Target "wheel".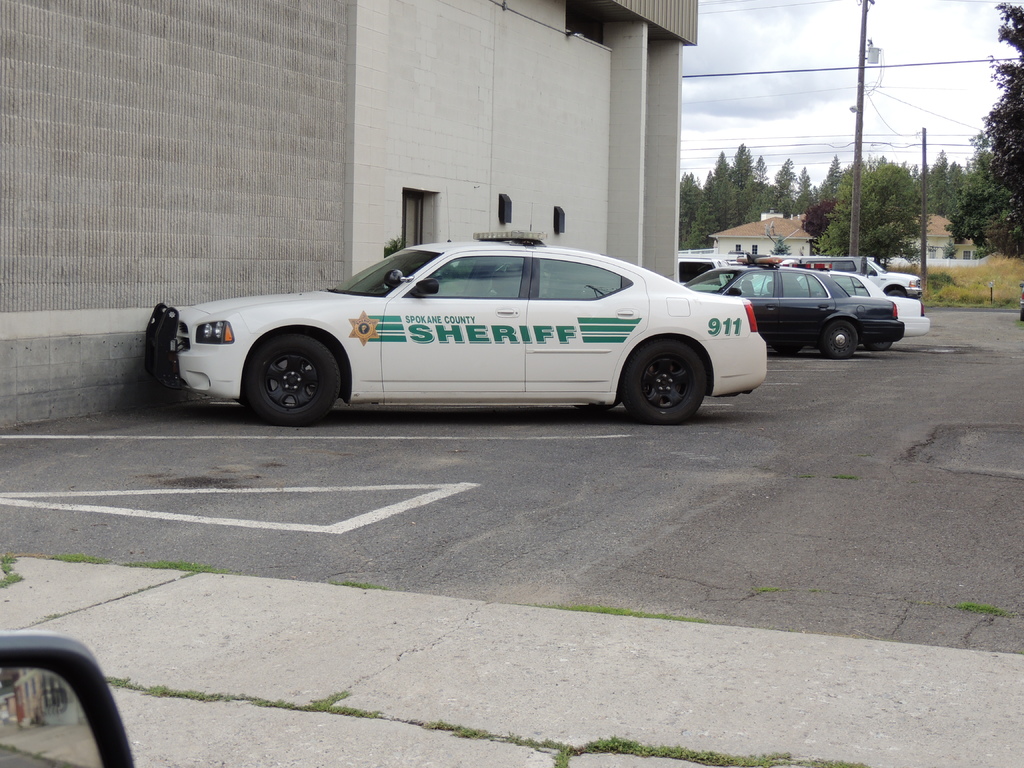
Target region: rect(624, 339, 702, 421).
